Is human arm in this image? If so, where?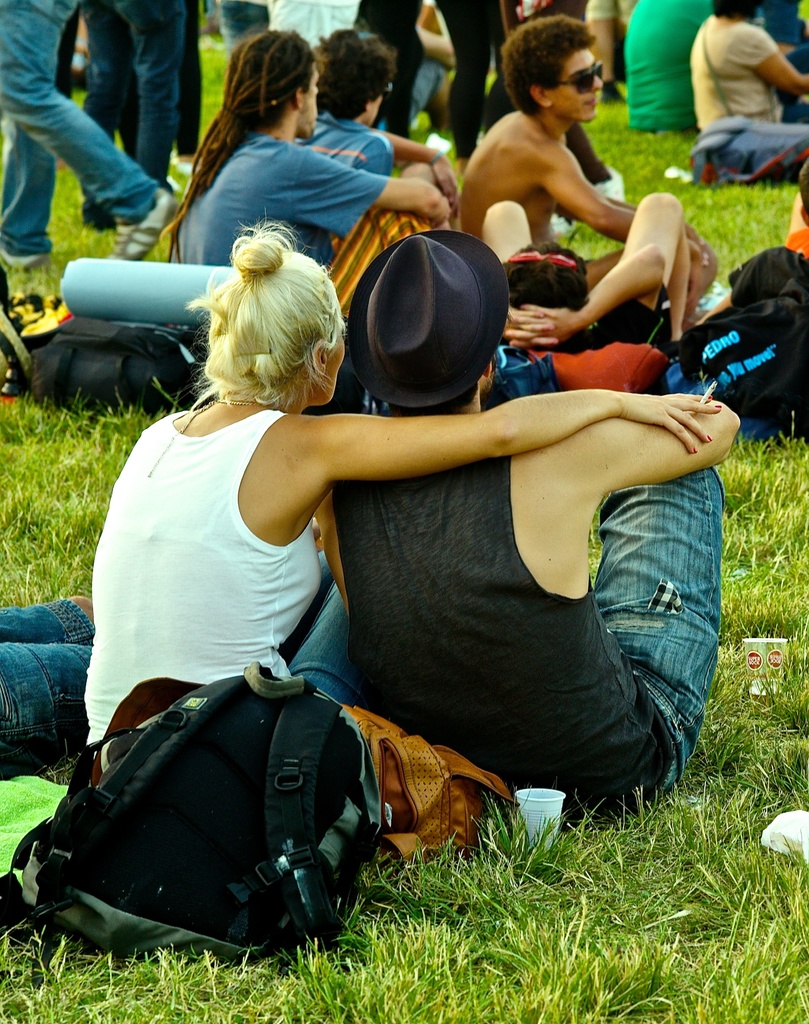
Yes, at 263:140:450:239.
